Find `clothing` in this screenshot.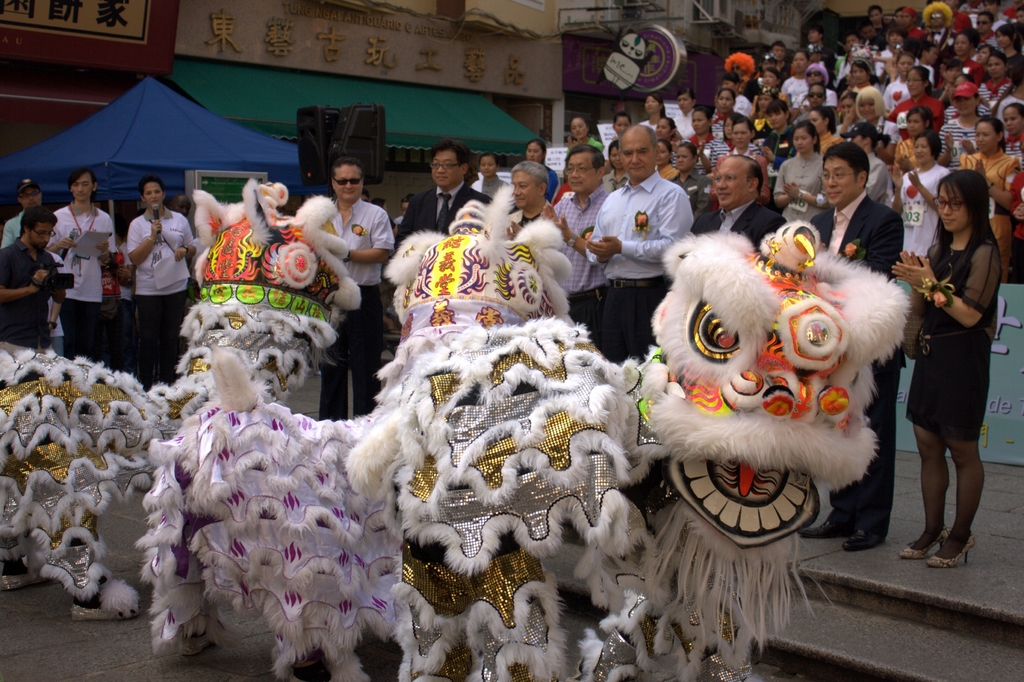
The bounding box for `clothing` is crop(316, 197, 395, 424).
